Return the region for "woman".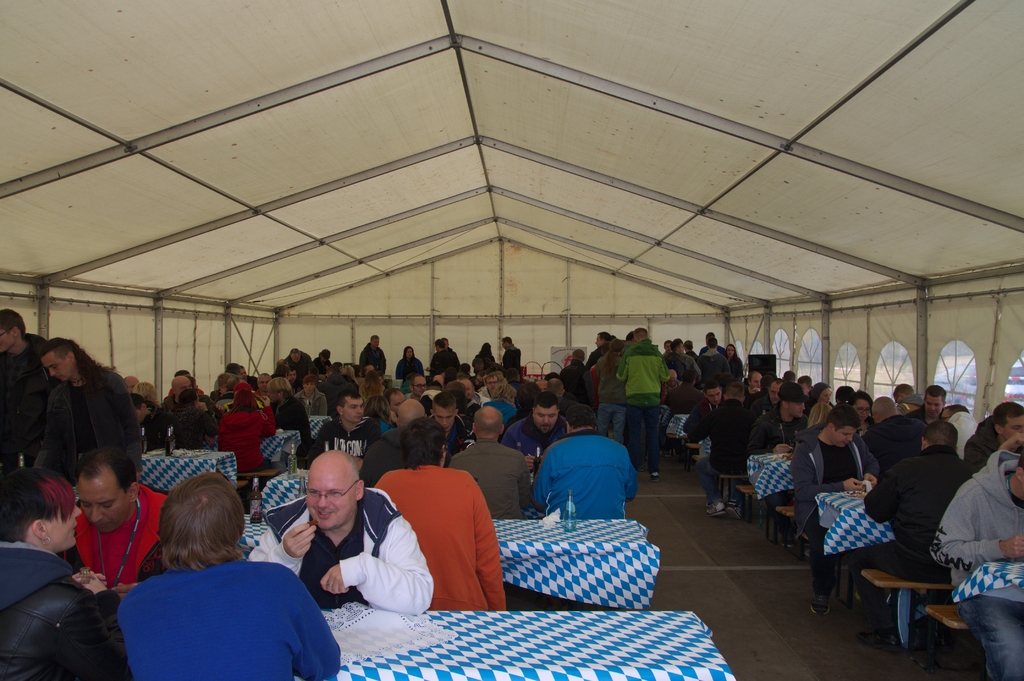
select_region(220, 385, 273, 474).
